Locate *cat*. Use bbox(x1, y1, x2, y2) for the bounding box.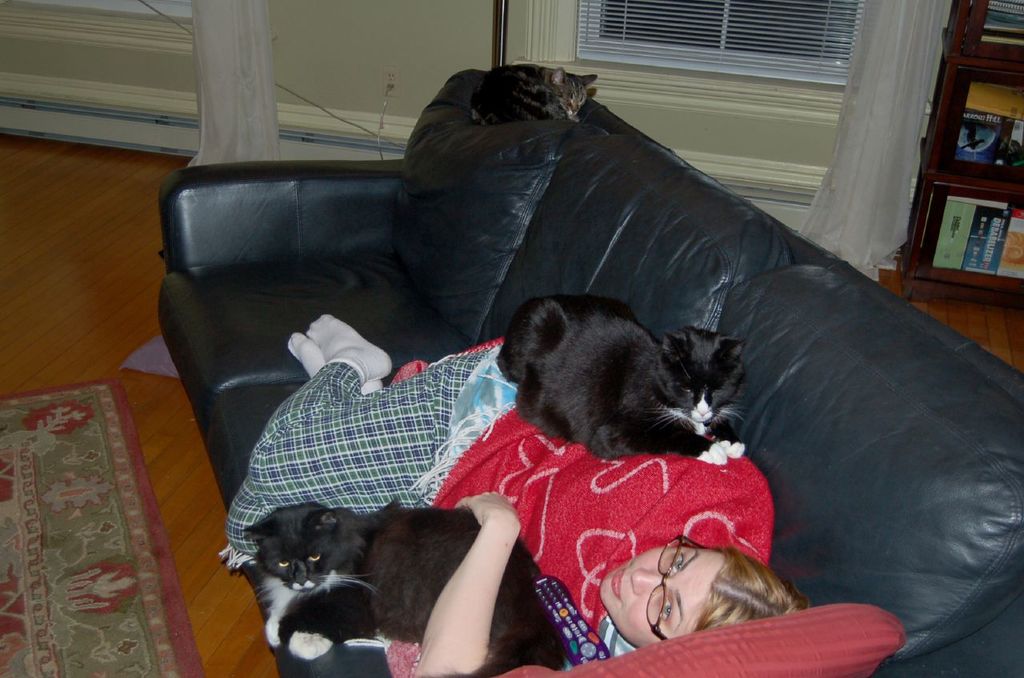
bbox(496, 295, 745, 468).
